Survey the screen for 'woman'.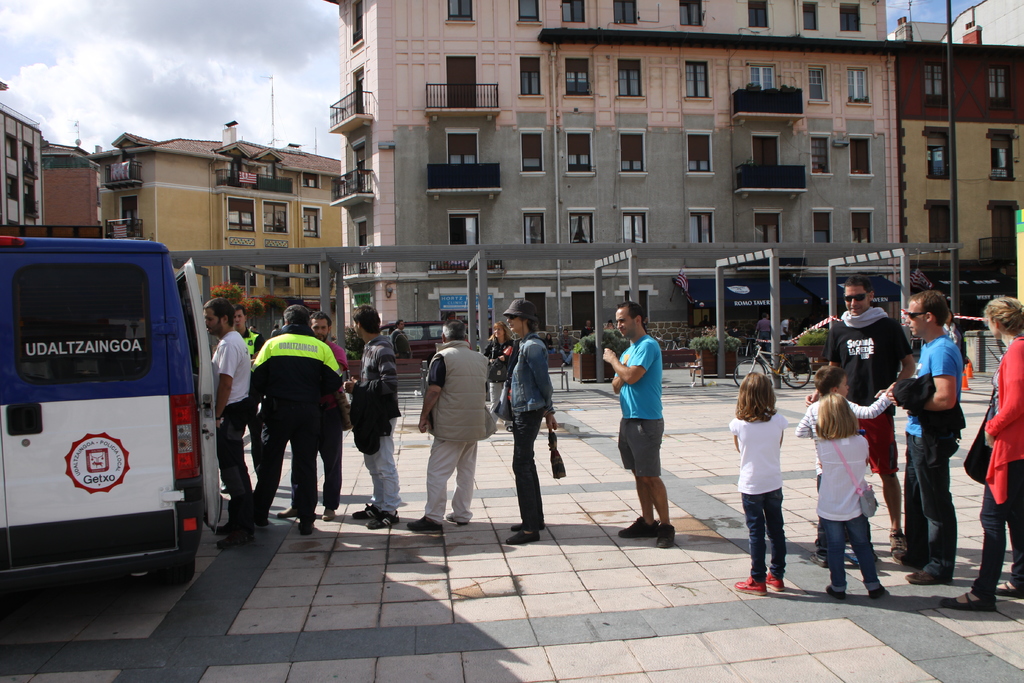
Survey found: bbox=(499, 297, 563, 546).
